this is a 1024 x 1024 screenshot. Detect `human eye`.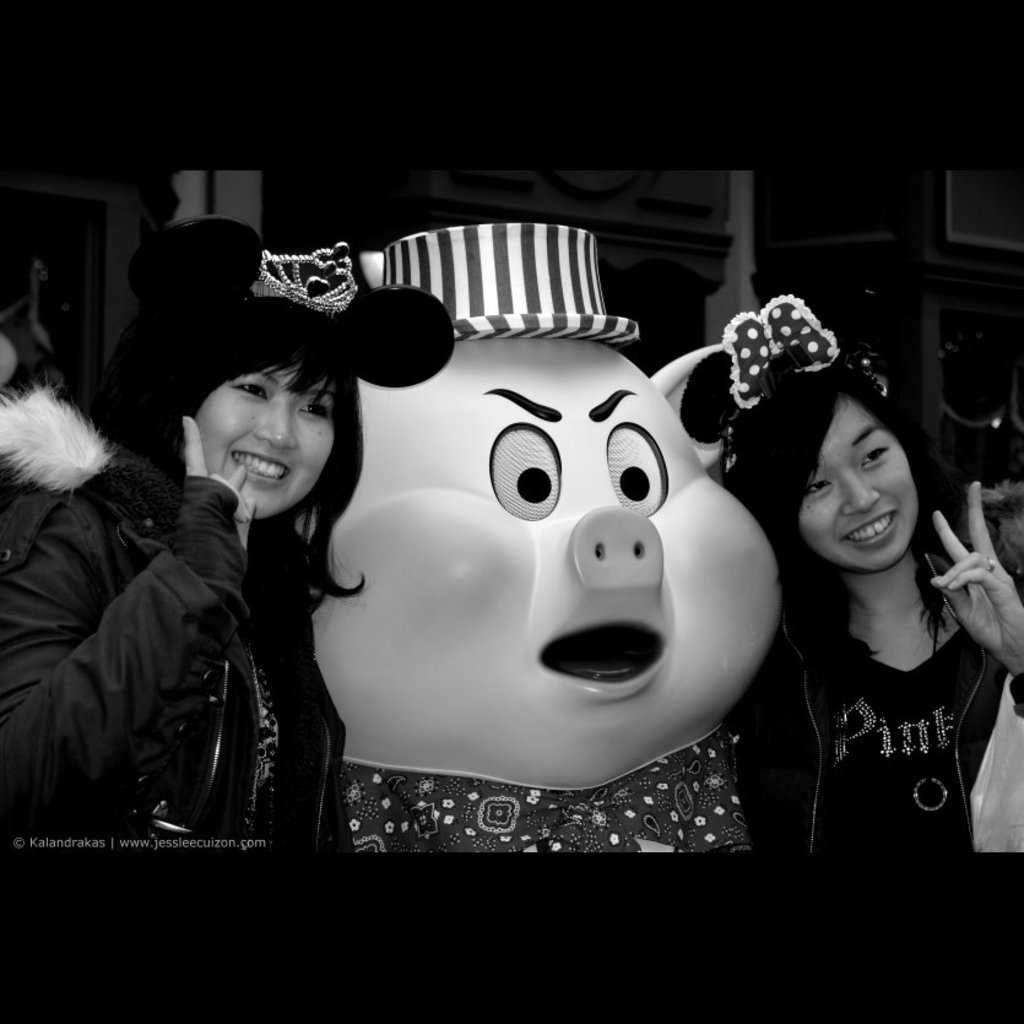
297,397,329,421.
